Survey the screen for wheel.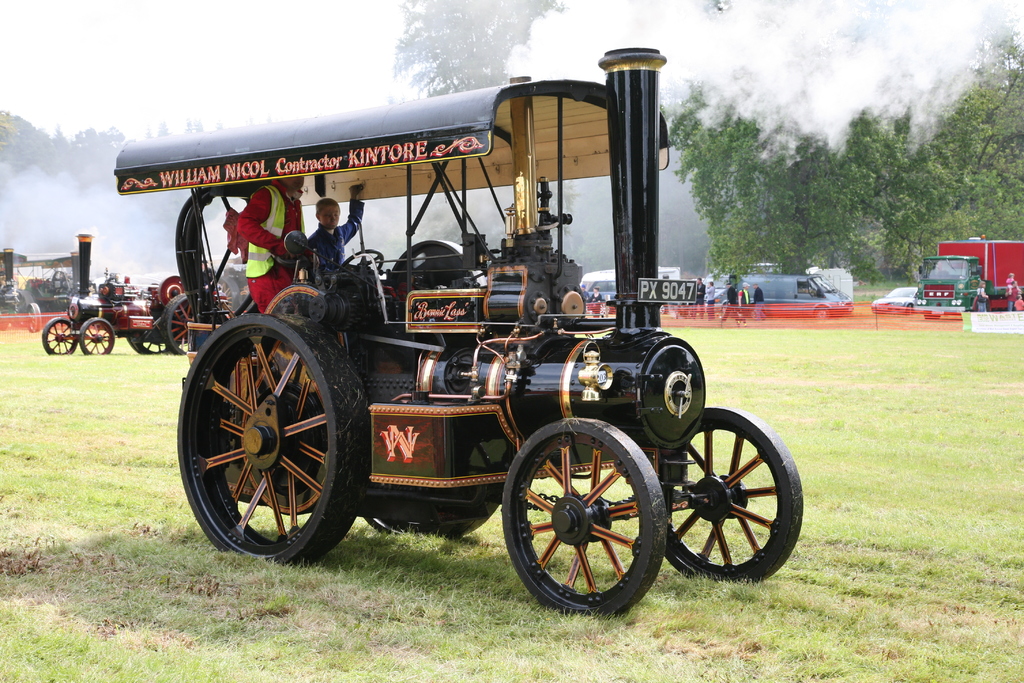
Survey found: (924, 313, 942, 324).
